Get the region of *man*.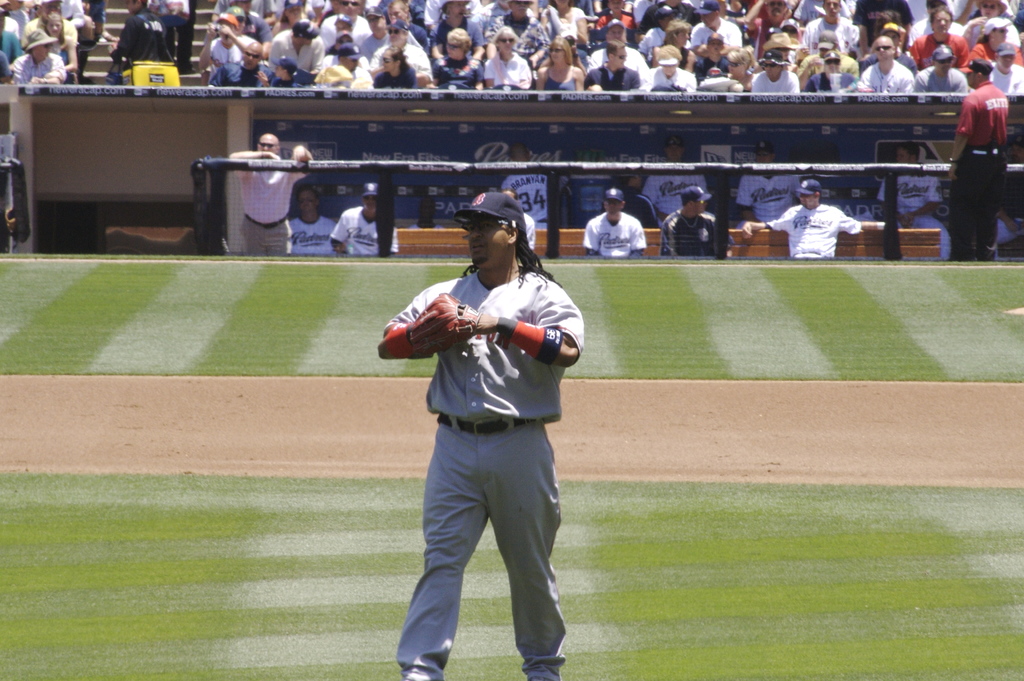
BBox(737, 172, 883, 265).
